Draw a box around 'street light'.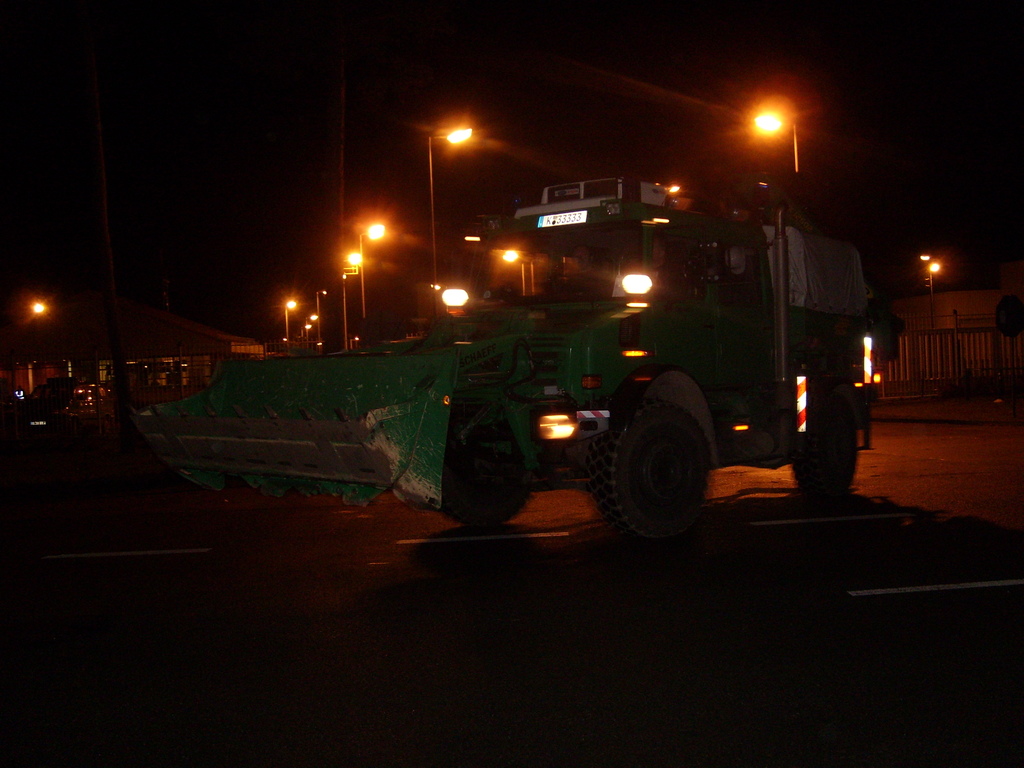
bbox=[317, 285, 324, 347].
